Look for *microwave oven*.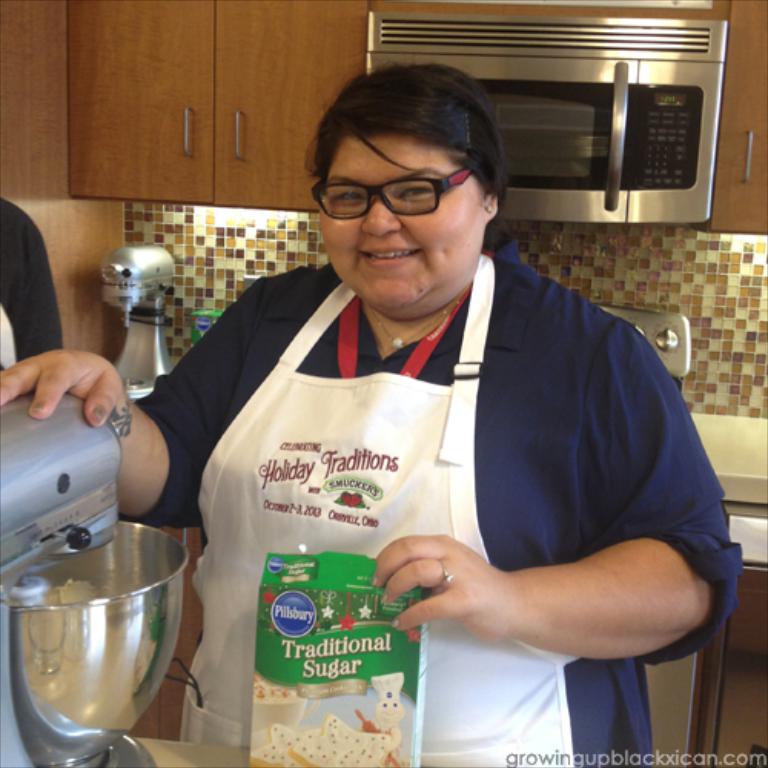
Found: select_region(364, 9, 727, 220).
